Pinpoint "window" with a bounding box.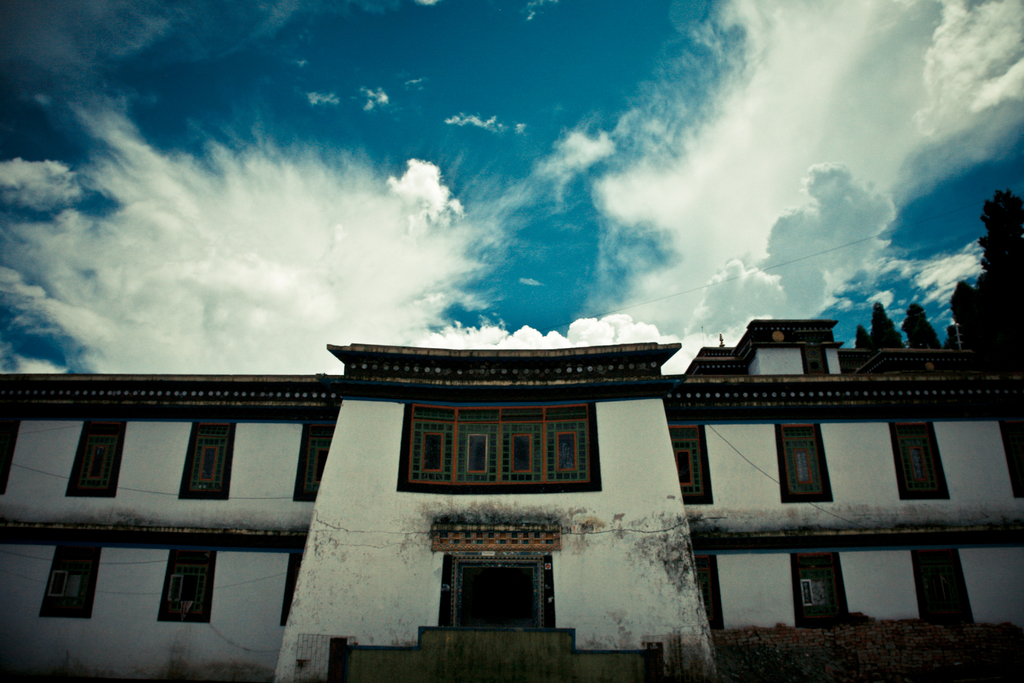
<bbox>794, 553, 851, 627</bbox>.
